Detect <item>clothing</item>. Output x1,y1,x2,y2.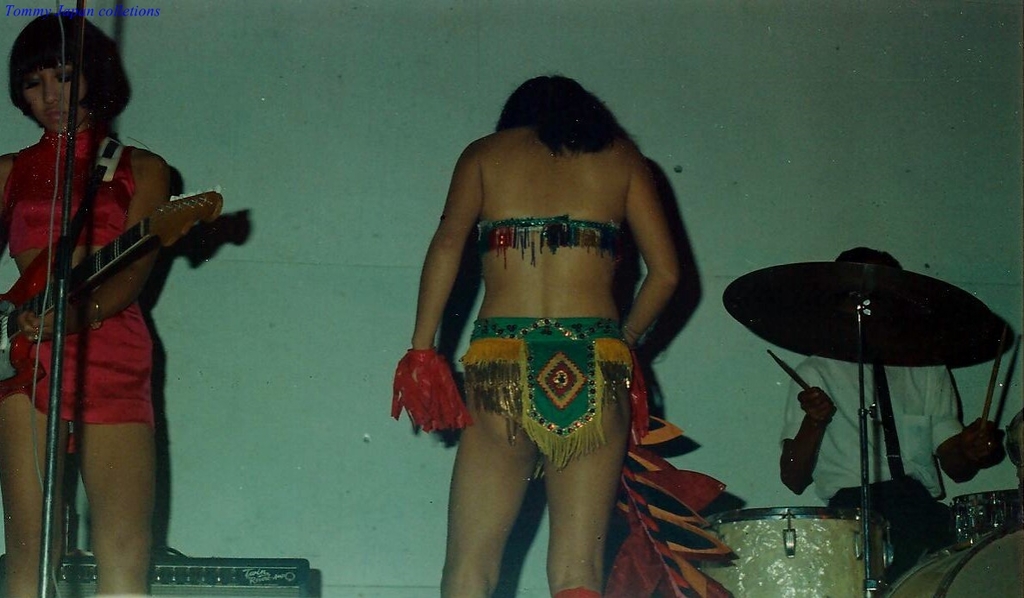
471,217,622,257.
